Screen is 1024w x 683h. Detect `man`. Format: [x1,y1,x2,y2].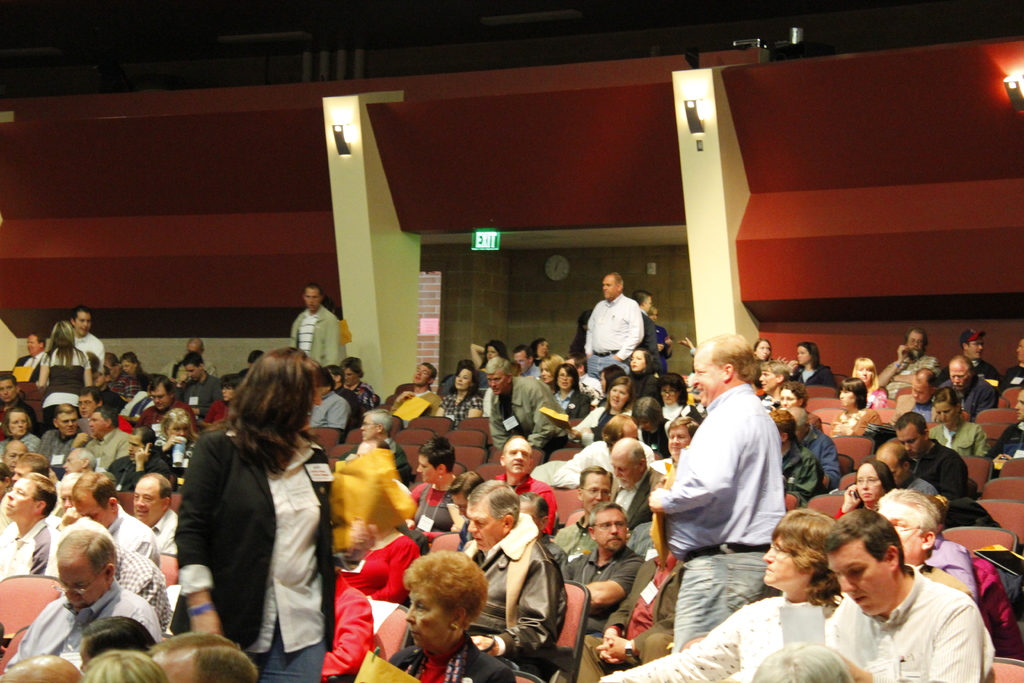
[755,358,795,409].
